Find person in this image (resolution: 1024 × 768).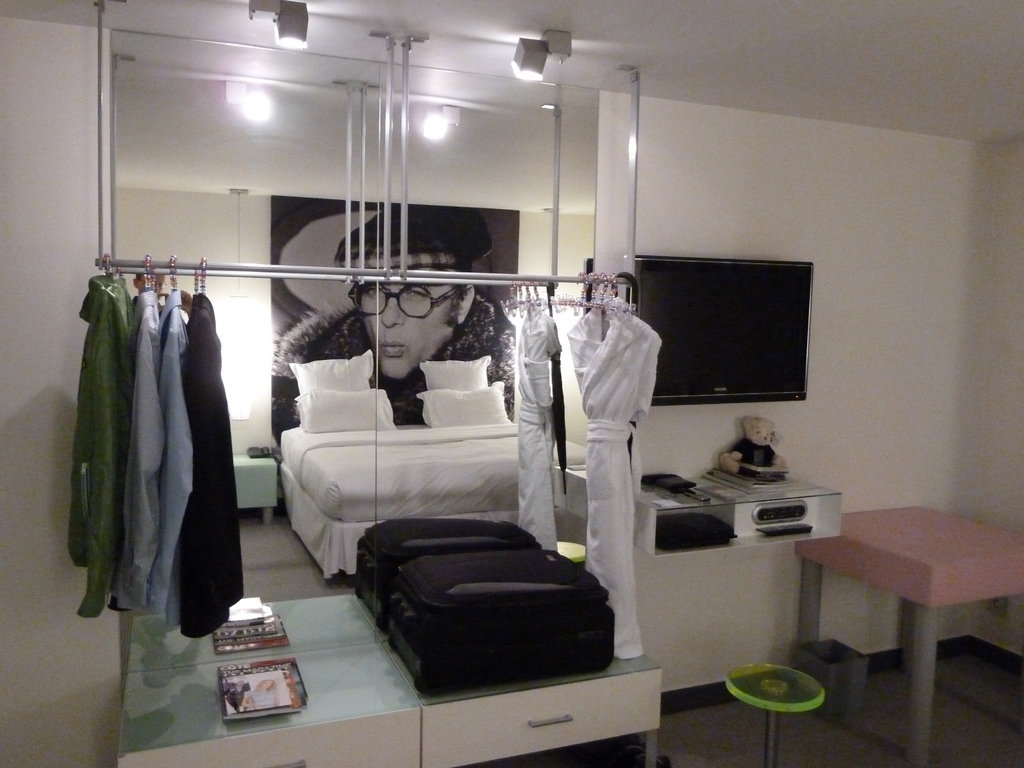
268:202:516:421.
